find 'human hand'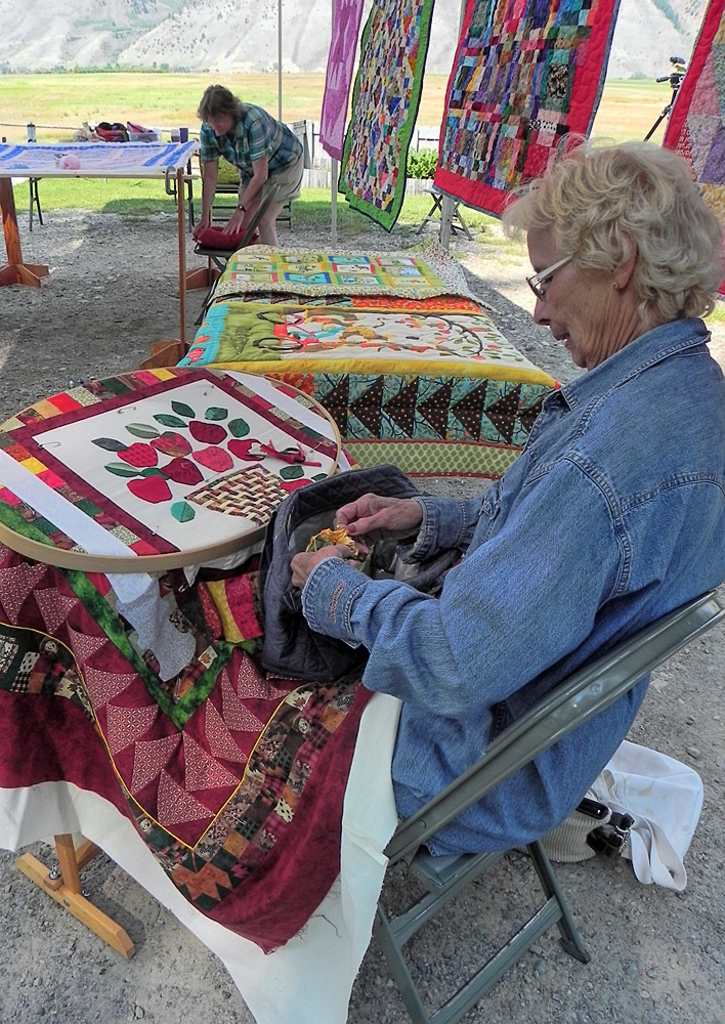
[x1=286, y1=541, x2=345, y2=601]
